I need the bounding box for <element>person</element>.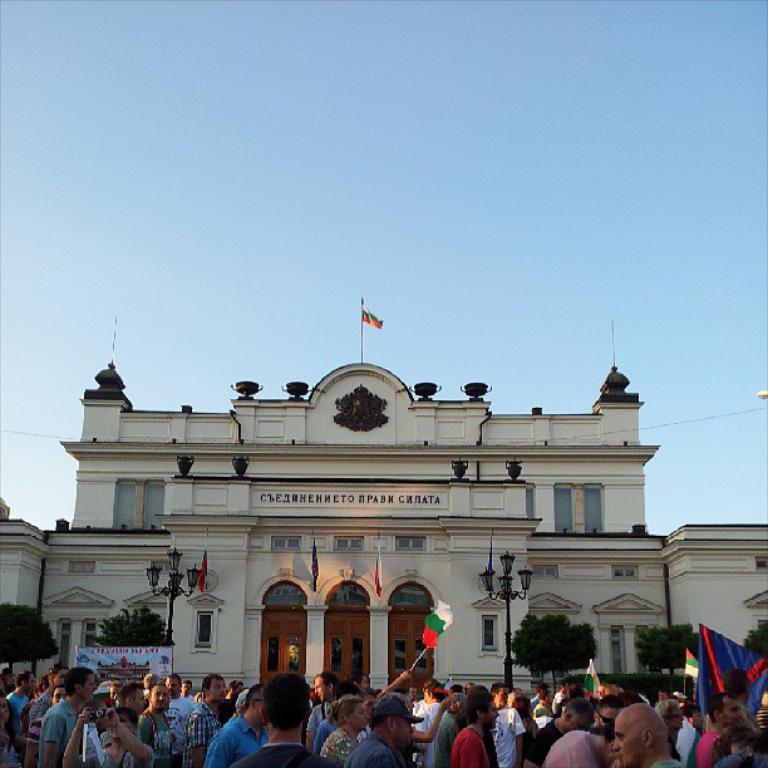
Here it is: (215, 679, 246, 724).
